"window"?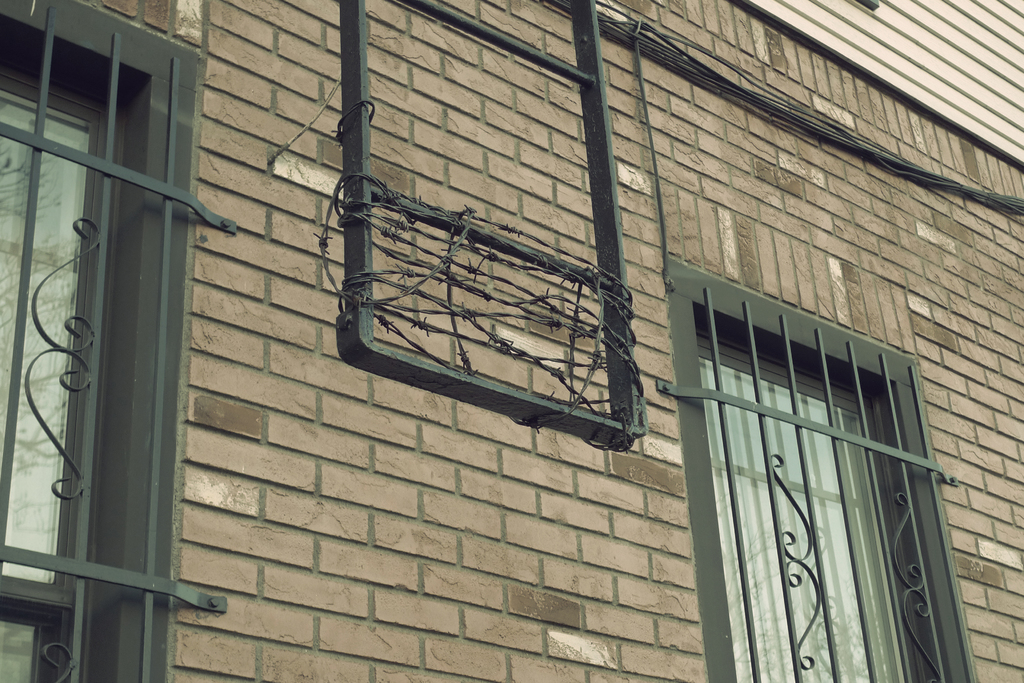
locate(18, 7, 198, 595)
